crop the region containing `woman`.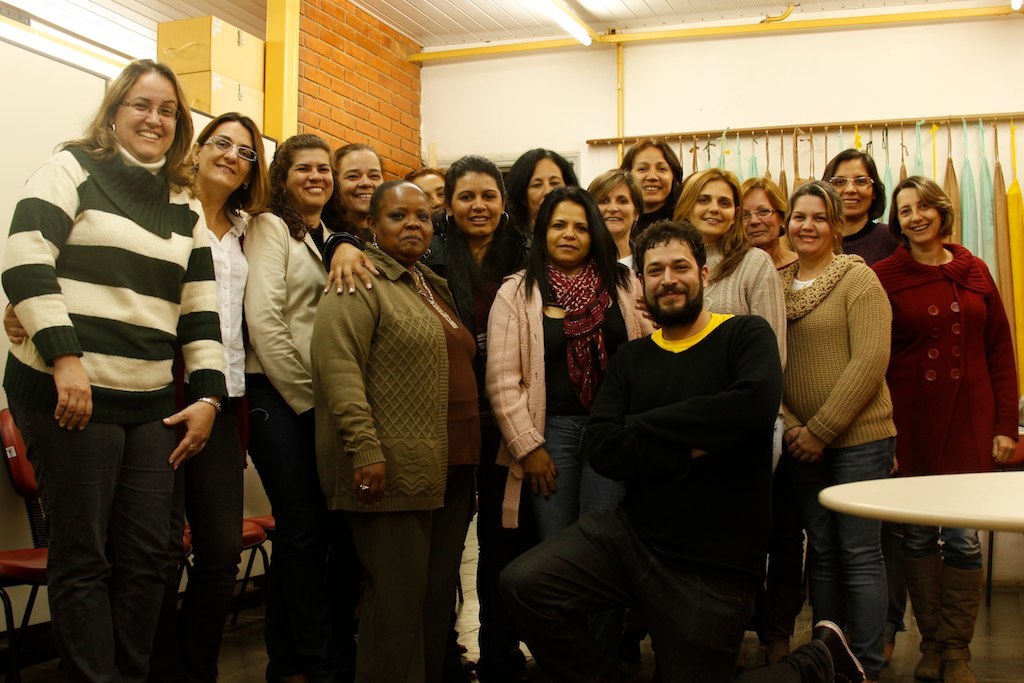
Crop region: locate(770, 181, 895, 681).
